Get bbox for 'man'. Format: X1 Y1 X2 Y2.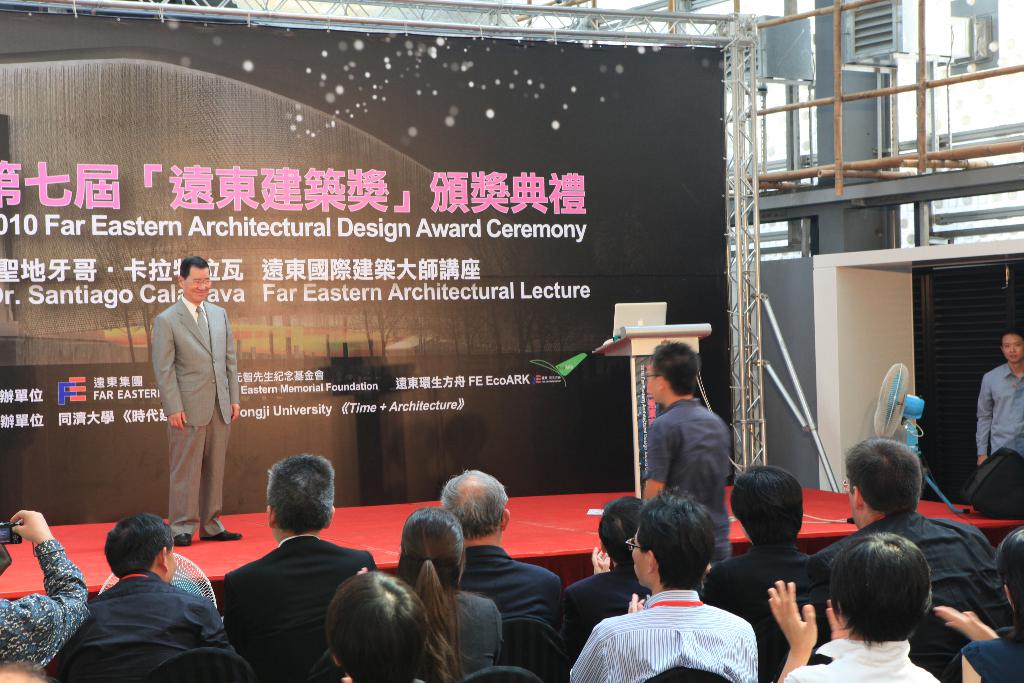
435 465 568 641.
